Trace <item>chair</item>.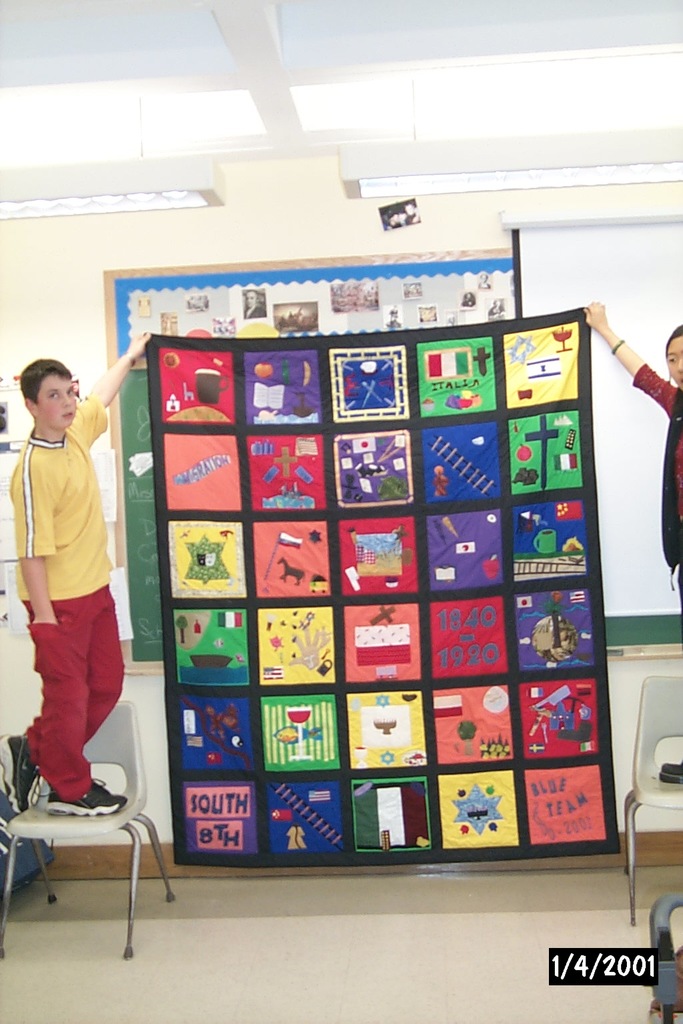
Traced to {"x1": 0, "y1": 699, "x2": 176, "y2": 959}.
